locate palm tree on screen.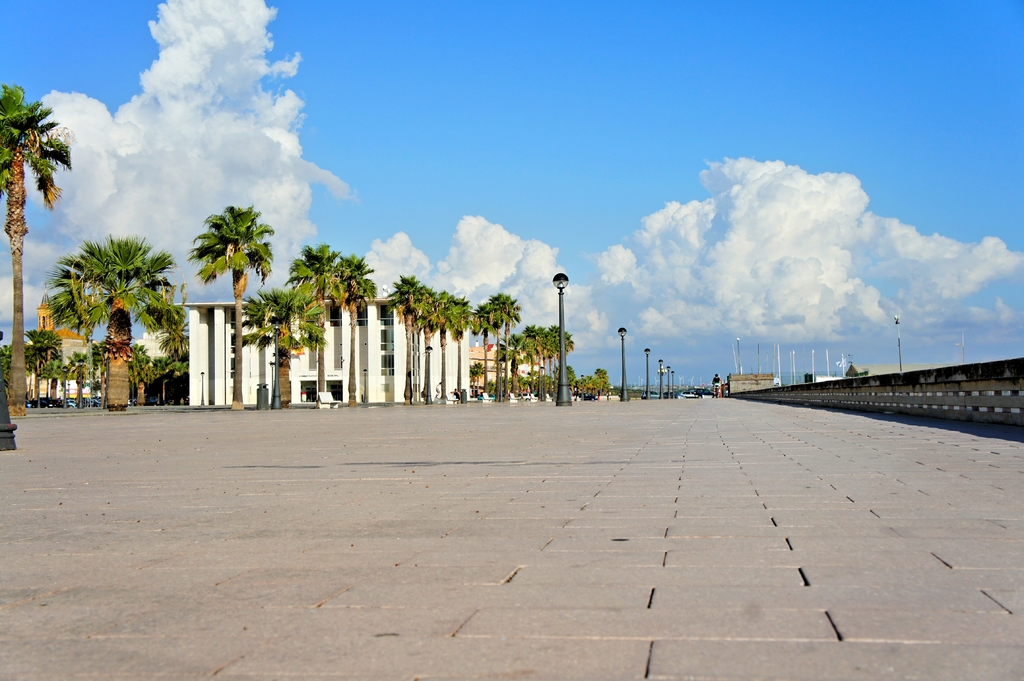
On screen at bbox=(20, 321, 60, 403).
